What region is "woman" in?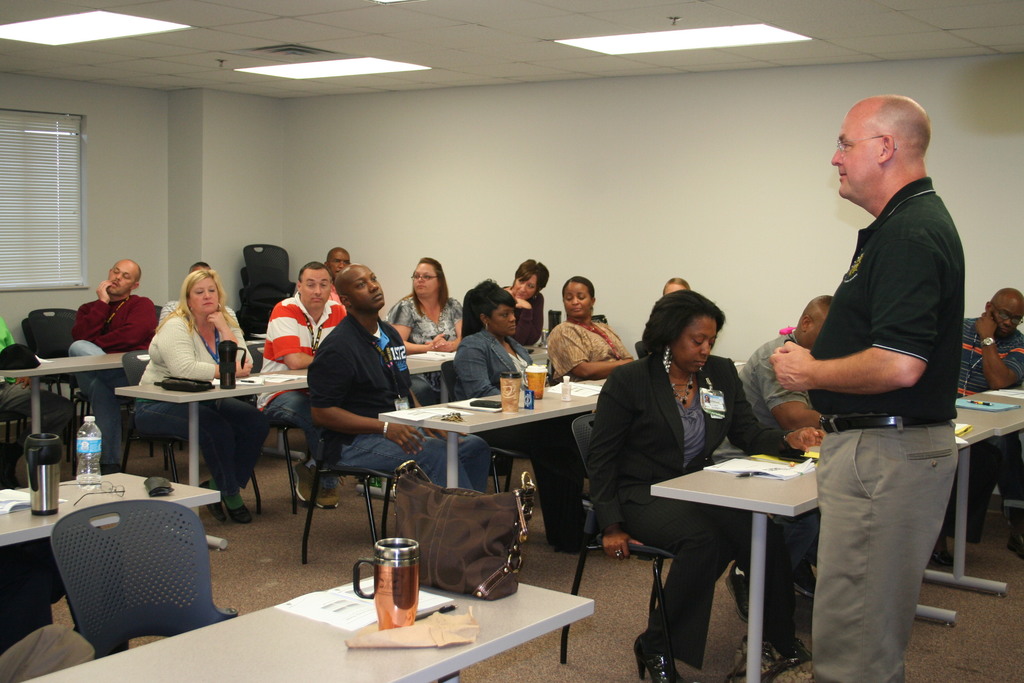
656/273/691/302.
